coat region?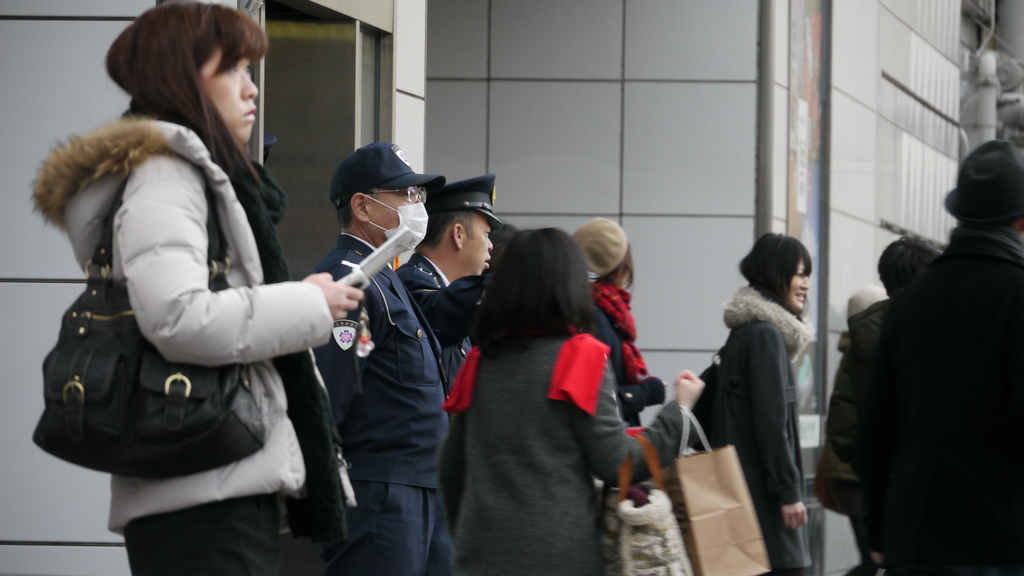
box(396, 248, 442, 335)
